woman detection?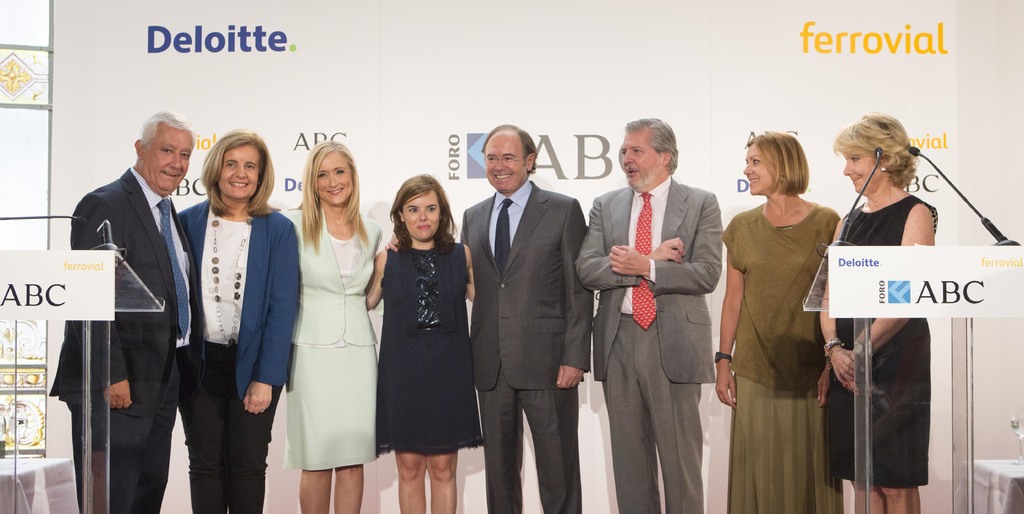
crop(277, 141, 385, 513)
